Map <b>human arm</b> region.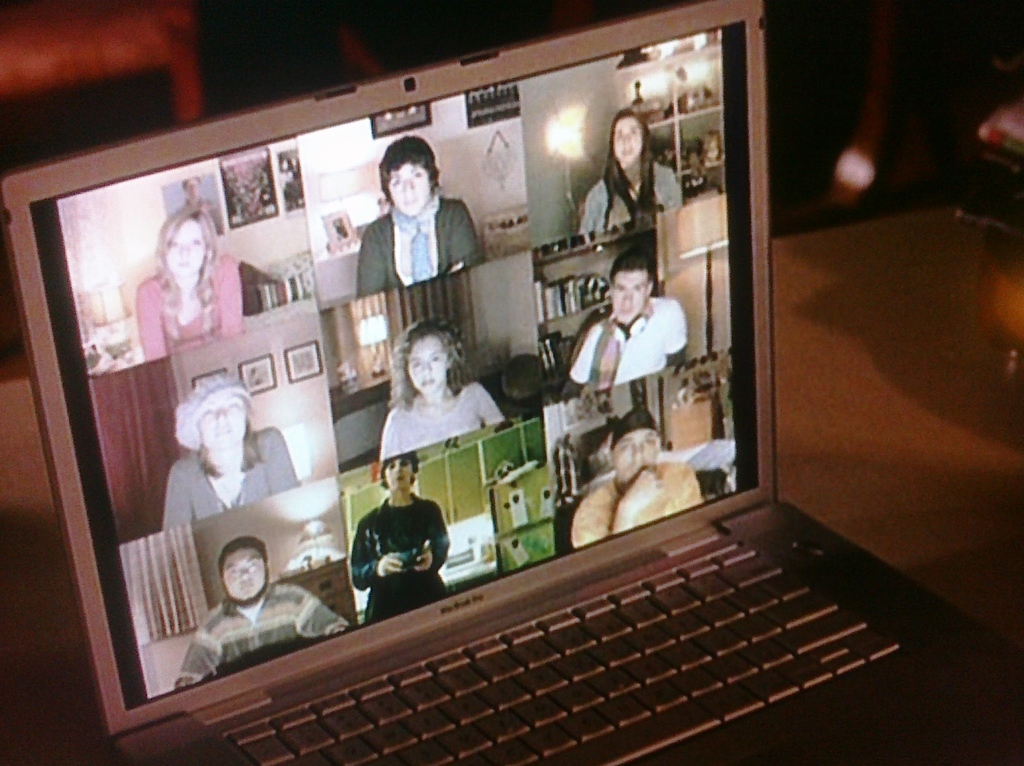
Mapped to region(306, 591, 348, 640).
